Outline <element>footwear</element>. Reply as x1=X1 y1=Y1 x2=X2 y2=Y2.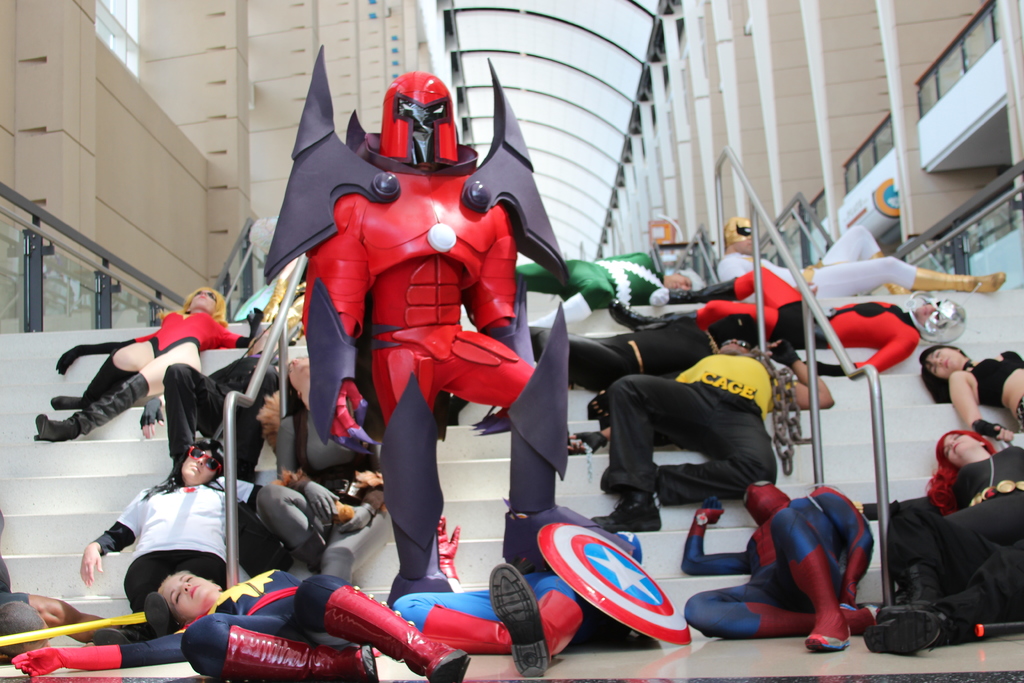
x1=788 y1=542 x2=851 y2=651.
